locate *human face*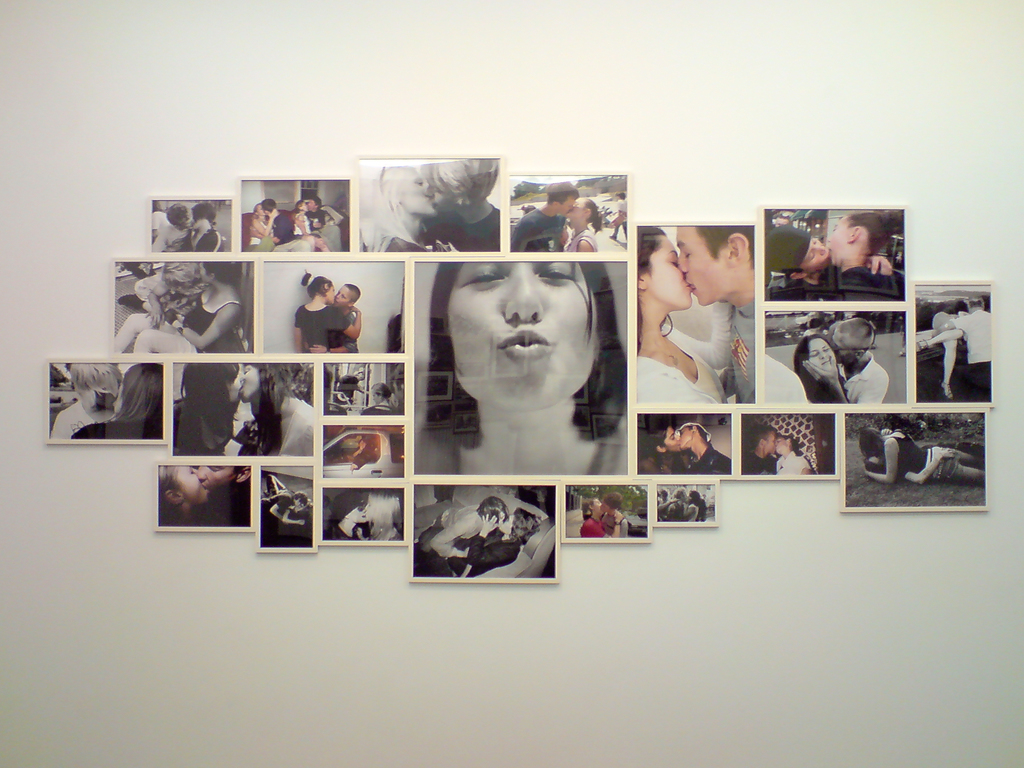
(830, 214, 851, 268)
